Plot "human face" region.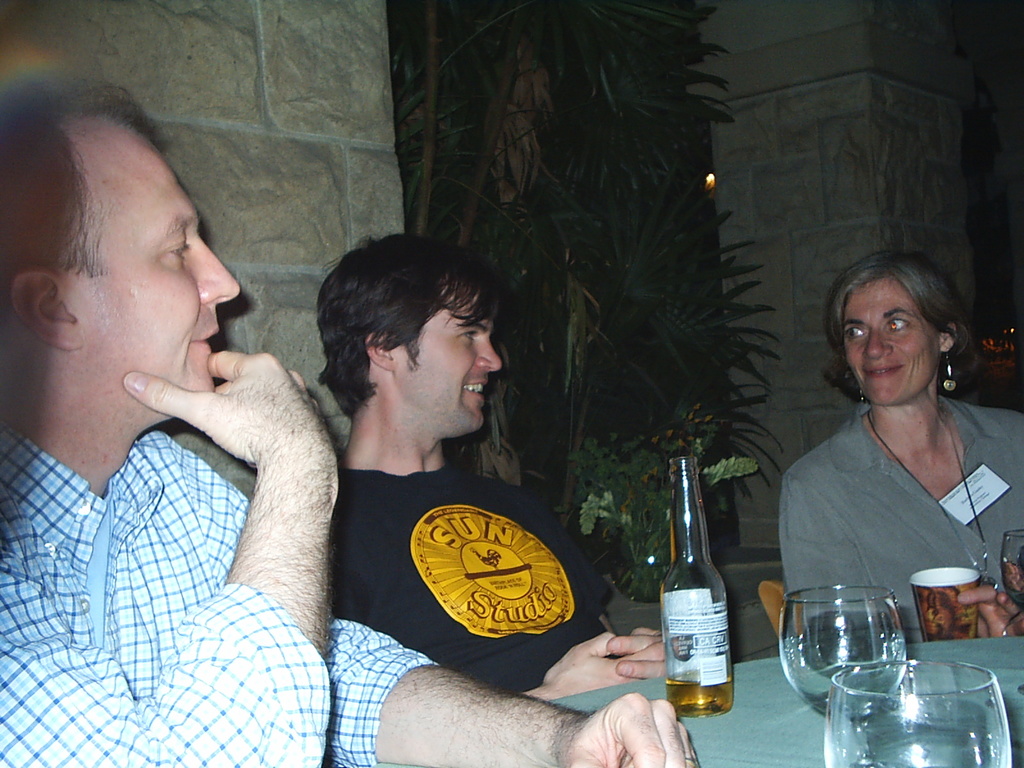
Plotted at left=844, top=275, right=938, bottom=406.
